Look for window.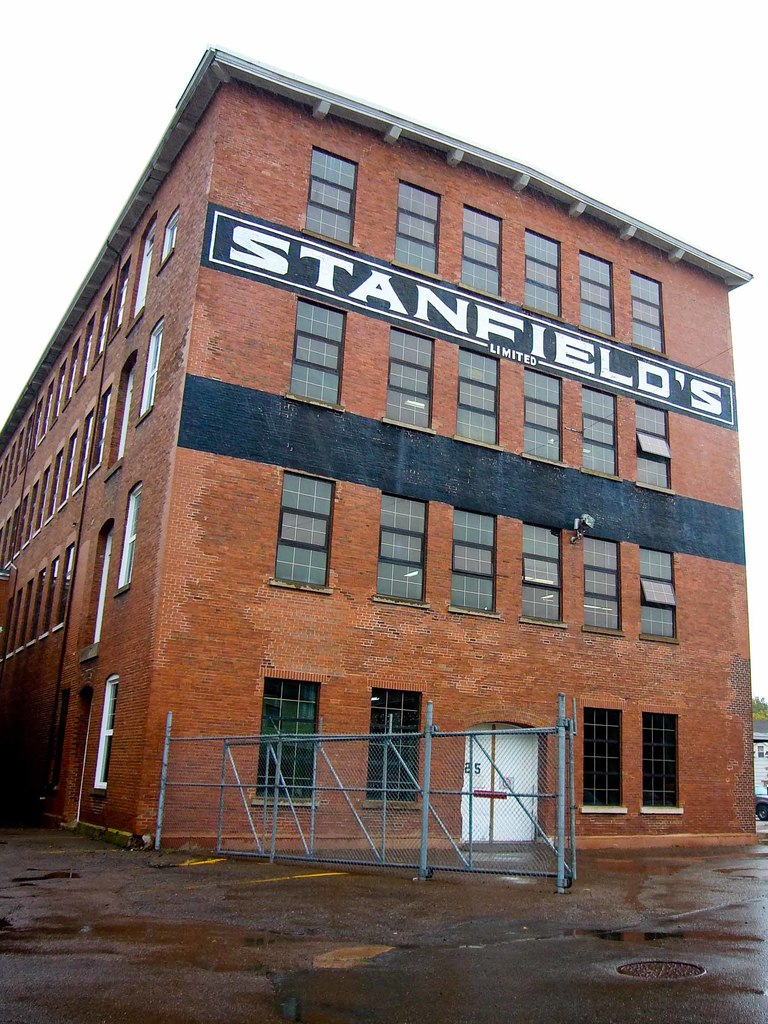
Found: 573, 244, 611, 342.
